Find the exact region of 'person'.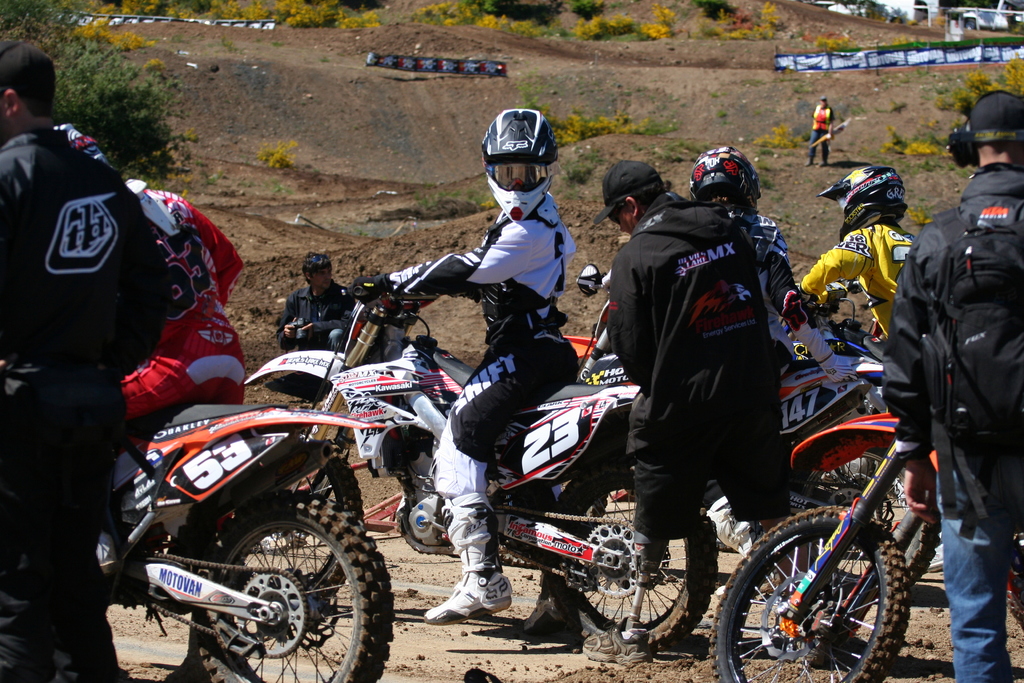
Exact region: l=47, t=122, r=254, b=682.
